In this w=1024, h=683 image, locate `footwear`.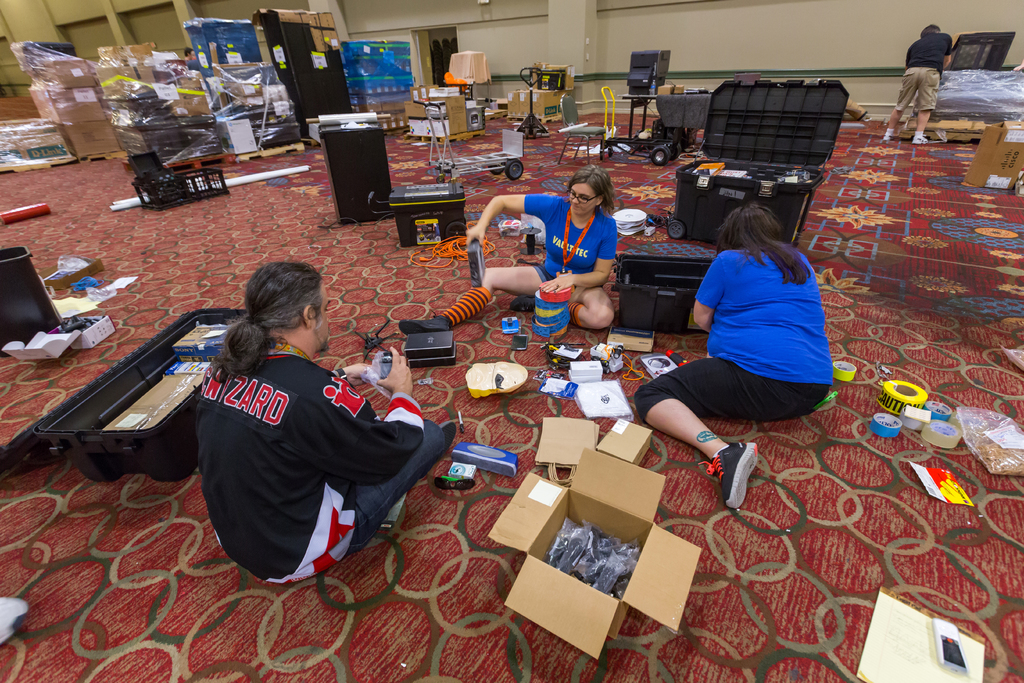
Bounding box: <bbox>694, 440, 758, 511</bbox>.
